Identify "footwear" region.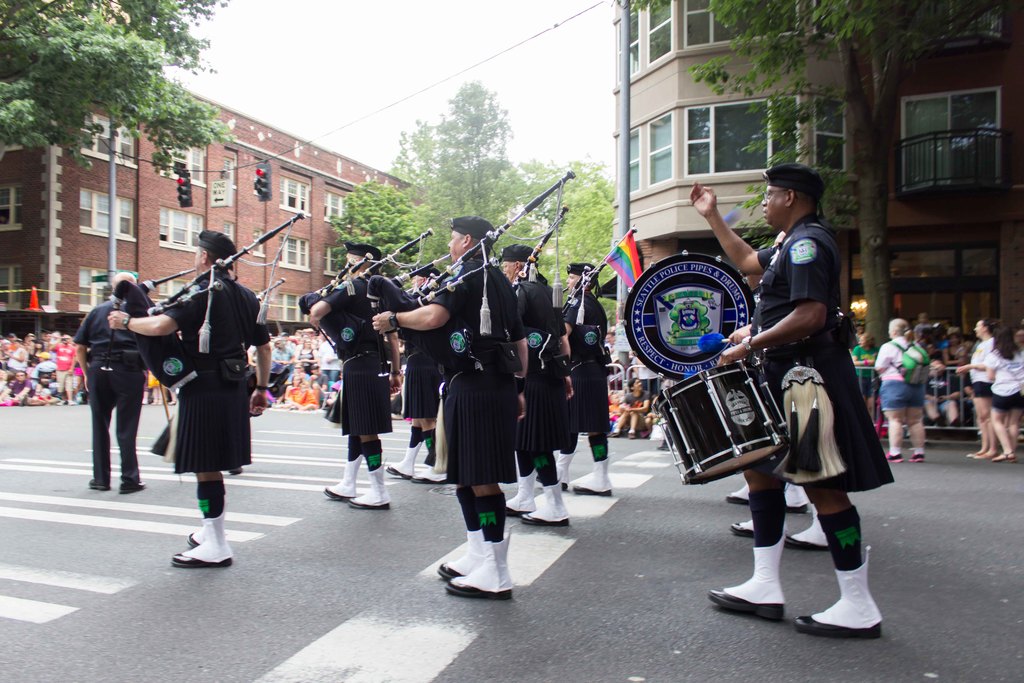
Region: select_region(172, 514, 234, 571).
